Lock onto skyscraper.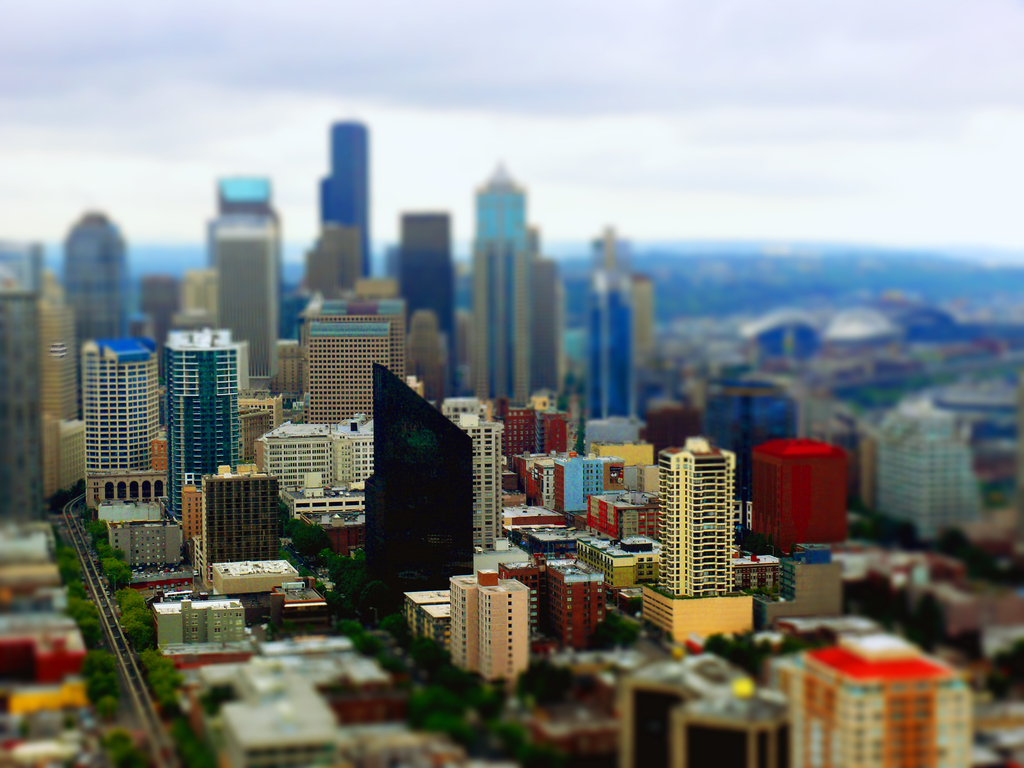
Locked: bbox=[778, 626, 973, 767].
